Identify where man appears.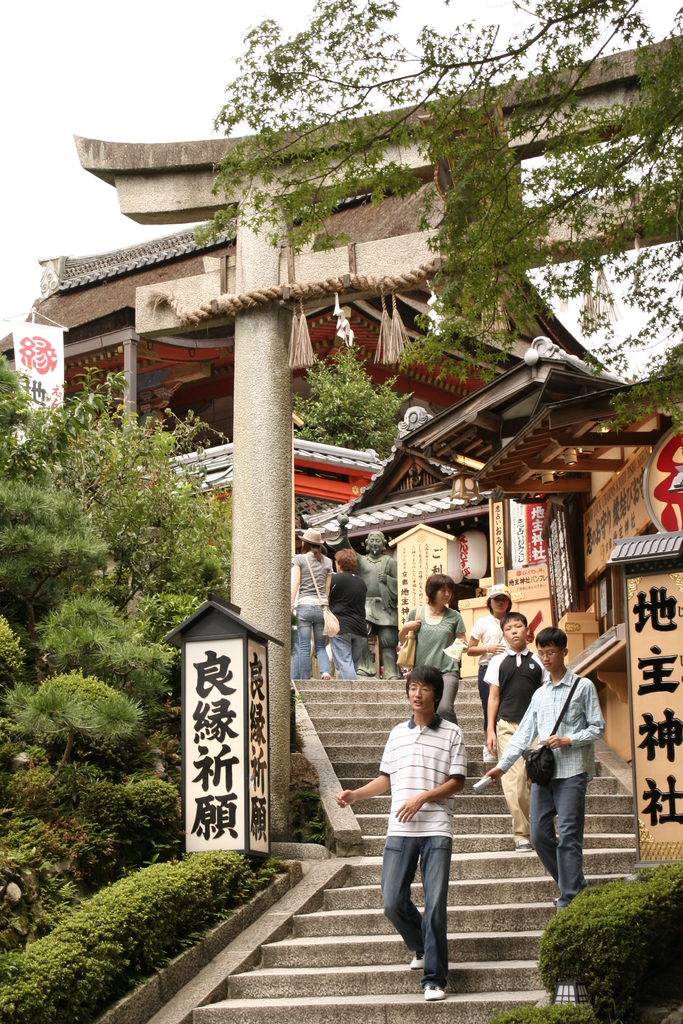
Appears at left=456, top=582, right=566, bottom=704.
